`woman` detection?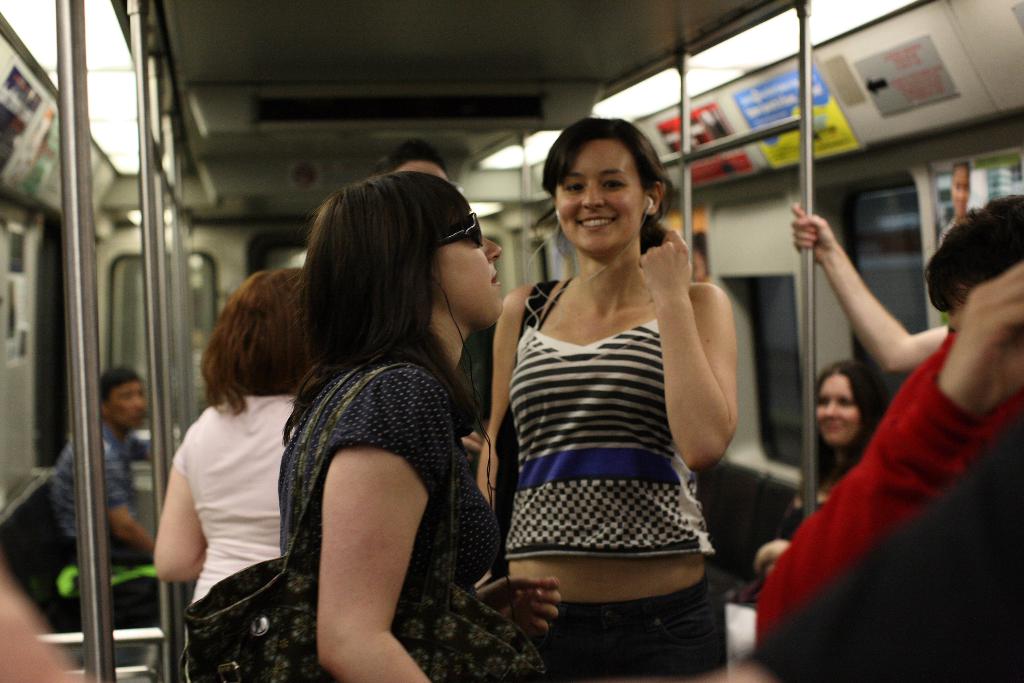
[left=473, top=117, right=735, bottom=682]
